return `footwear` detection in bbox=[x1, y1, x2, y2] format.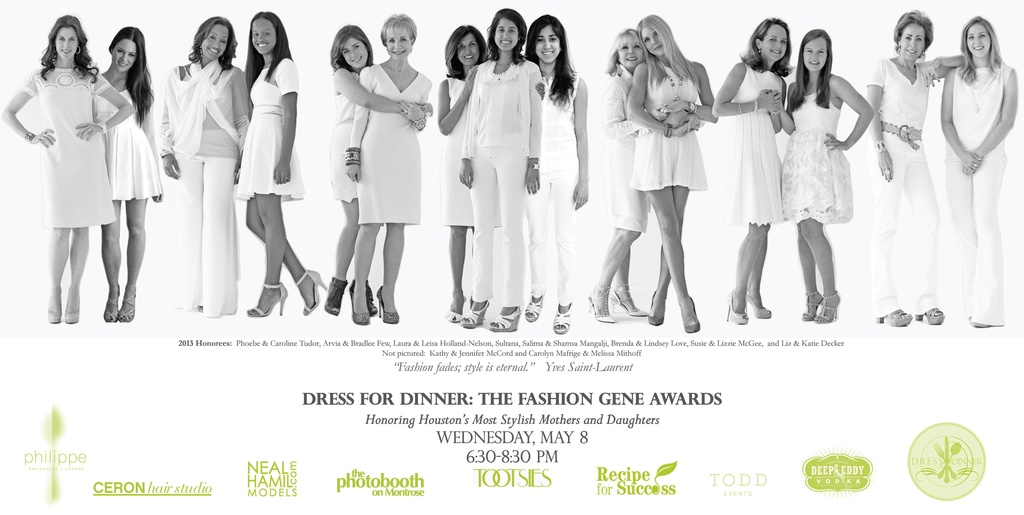
bbox=[731, 293, 753, 327].
